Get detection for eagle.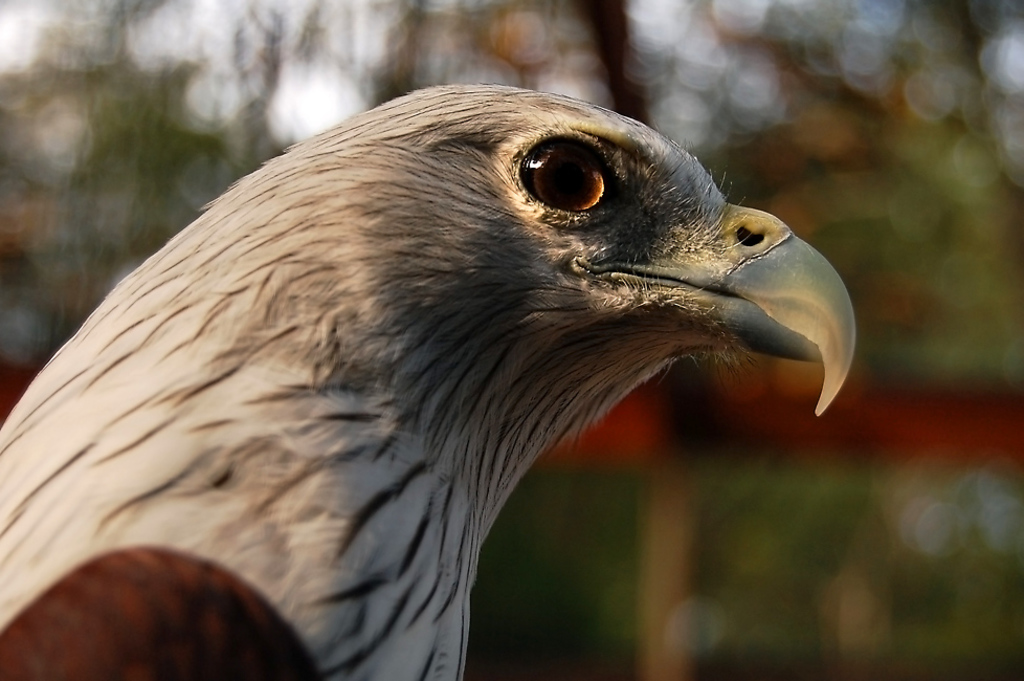
Detection: [left=0, top=82, right=858, bottom=680].
